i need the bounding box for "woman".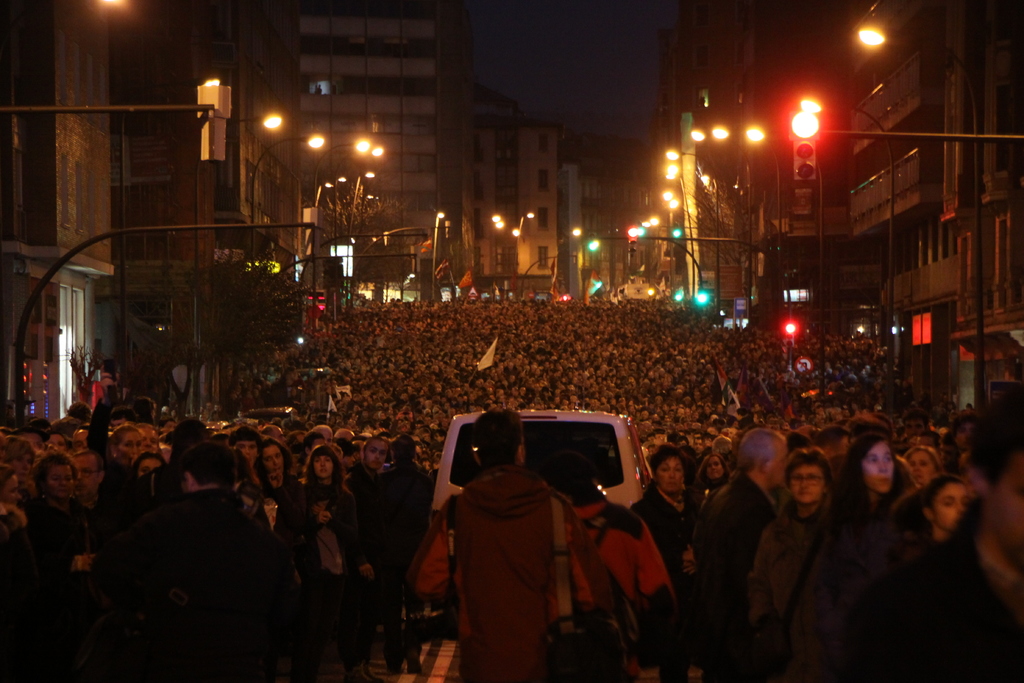
Here it is: 761:424:921:679.
